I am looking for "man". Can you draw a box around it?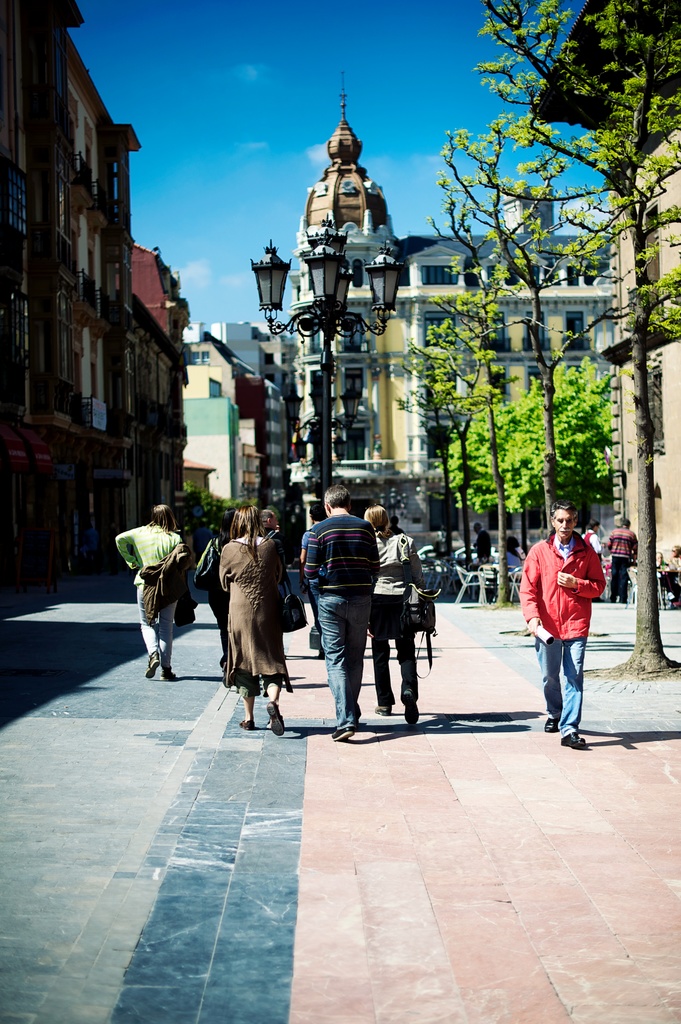
Sure, the bounding box is x1=582 y1=517 x2=606 y2=601.
